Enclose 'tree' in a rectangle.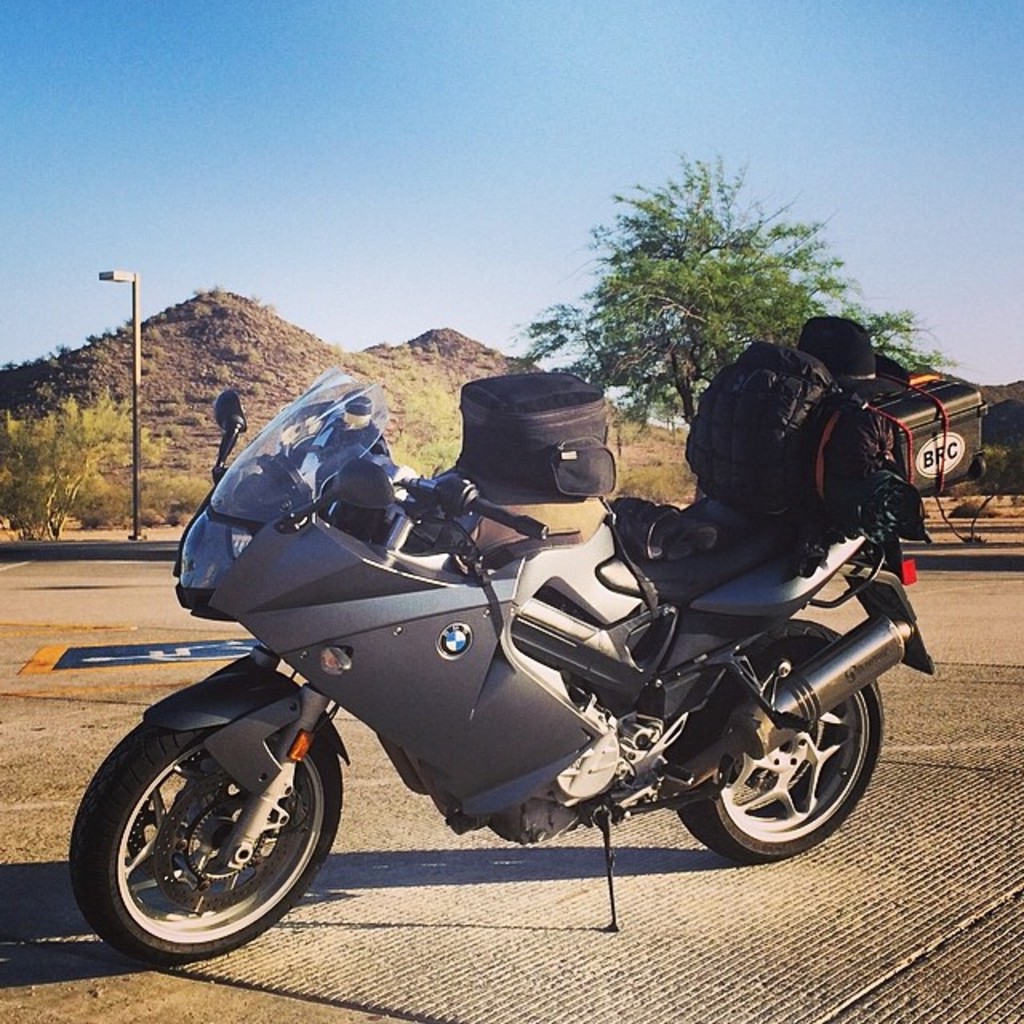
[left=501, top=134, right=998, bottom=499].
